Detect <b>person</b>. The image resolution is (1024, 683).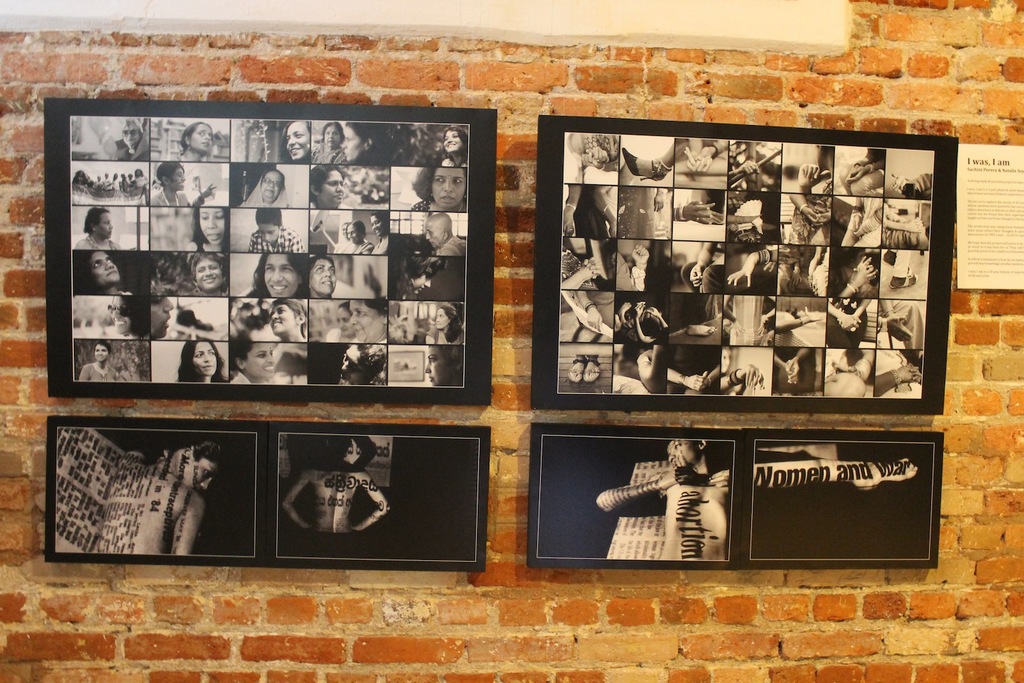
(845, 140, 888, 193).
